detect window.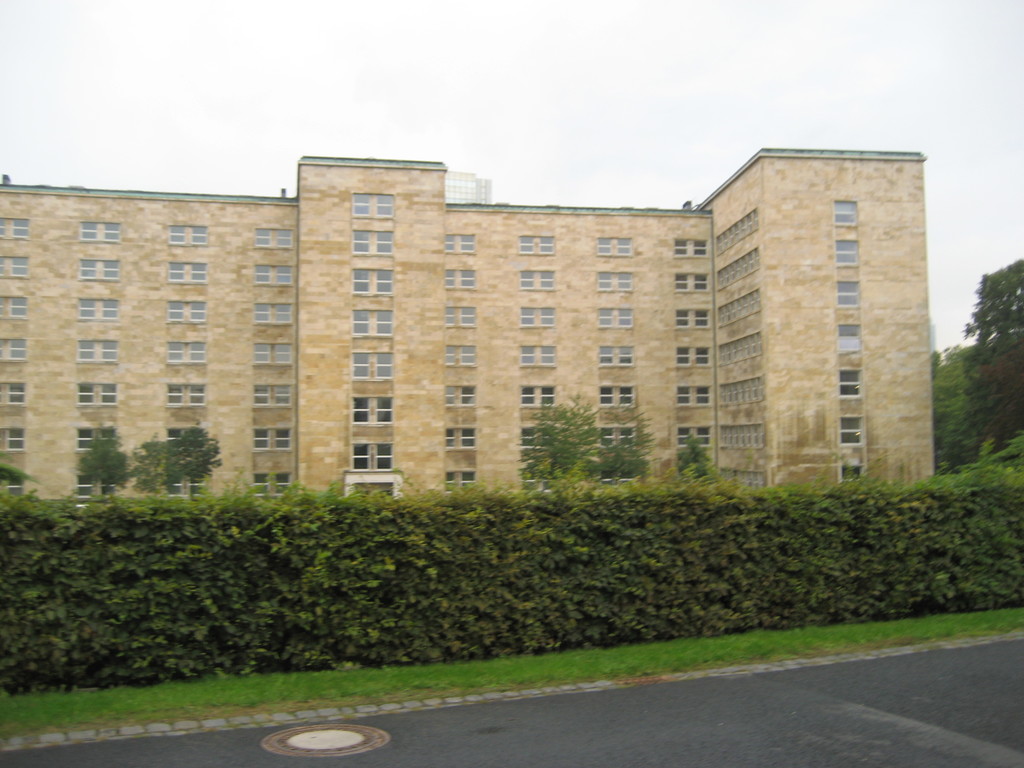
Detected at 350, 397, 390, 425.
